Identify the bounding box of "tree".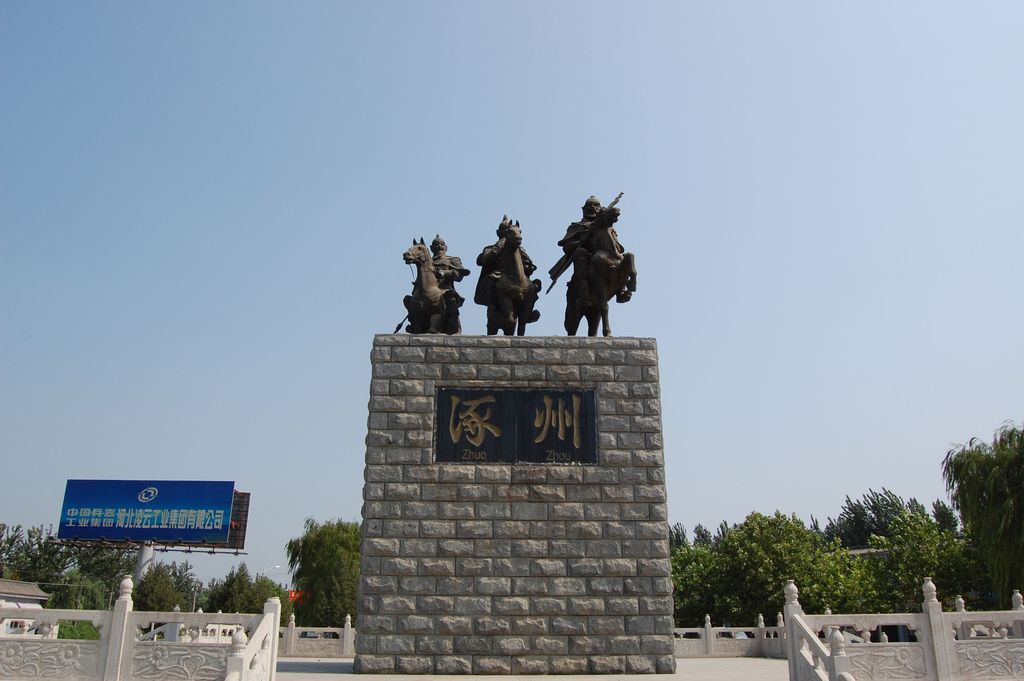
<bbox>136, 562, 189, 632</bbox>.
